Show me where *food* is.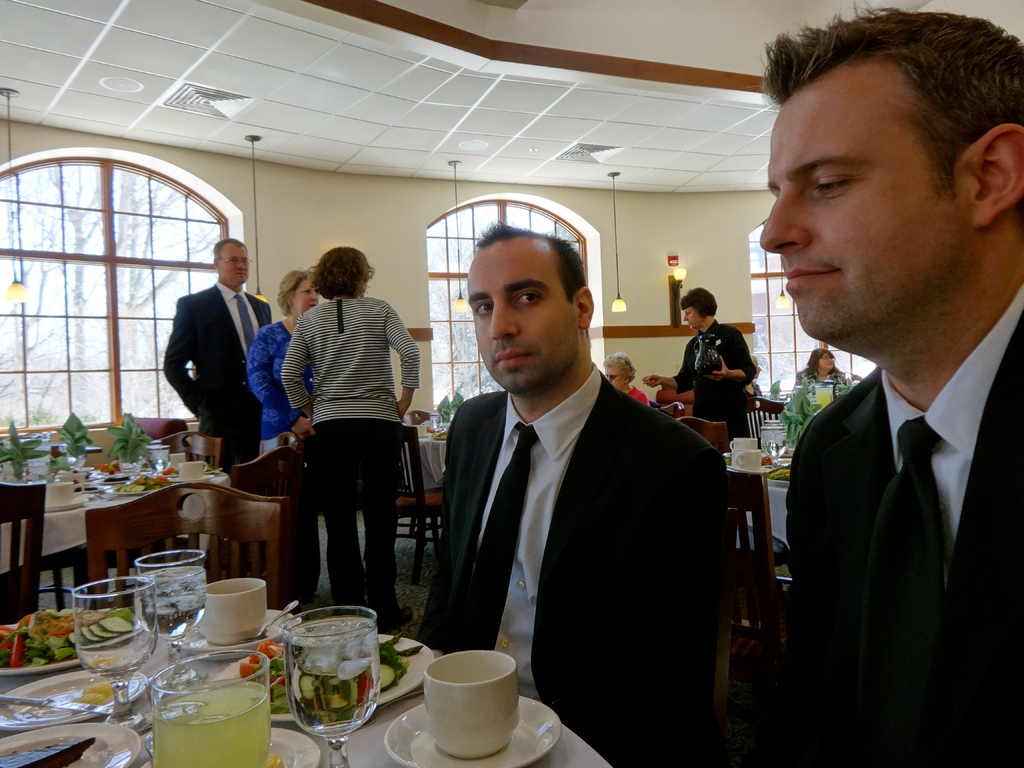
*food* is at rect(159, 476, 165, 482).
